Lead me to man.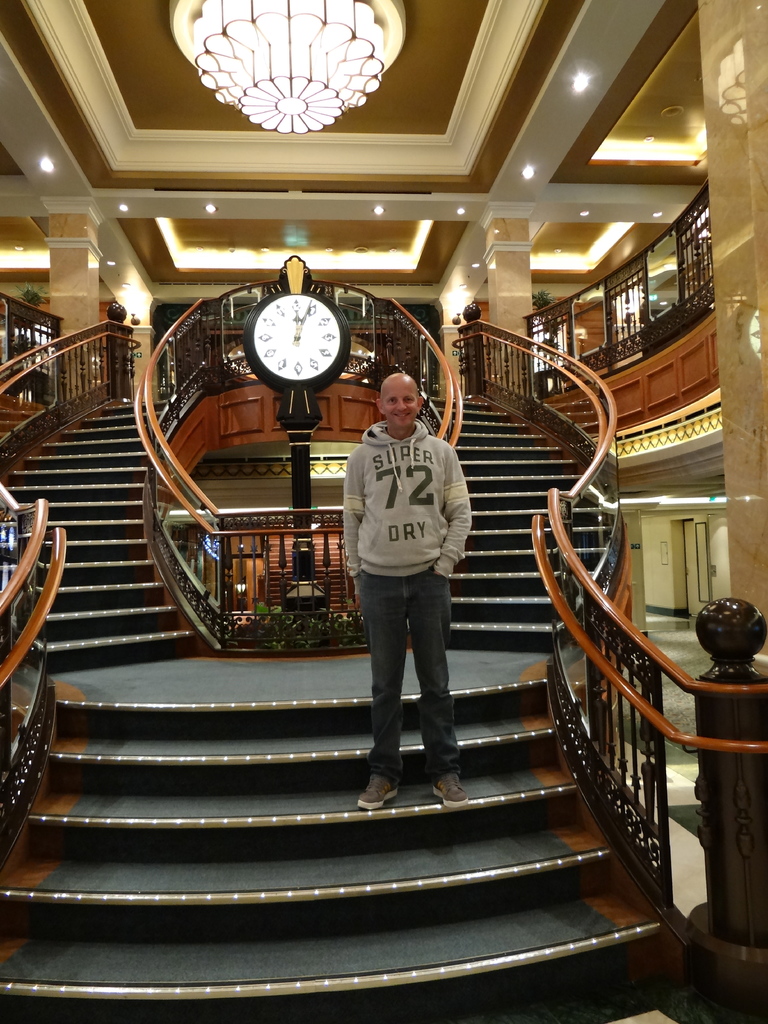
Lead to bbox=(334, 344, 483, 803).
